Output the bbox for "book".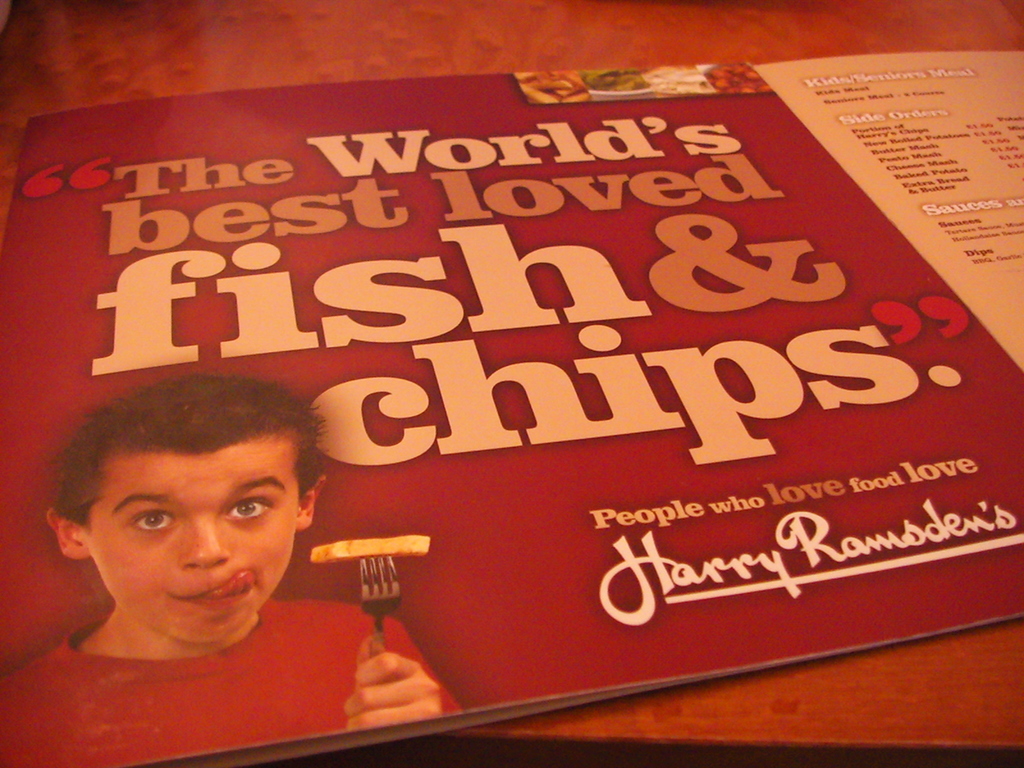
[0, 46, 1023, 767].
